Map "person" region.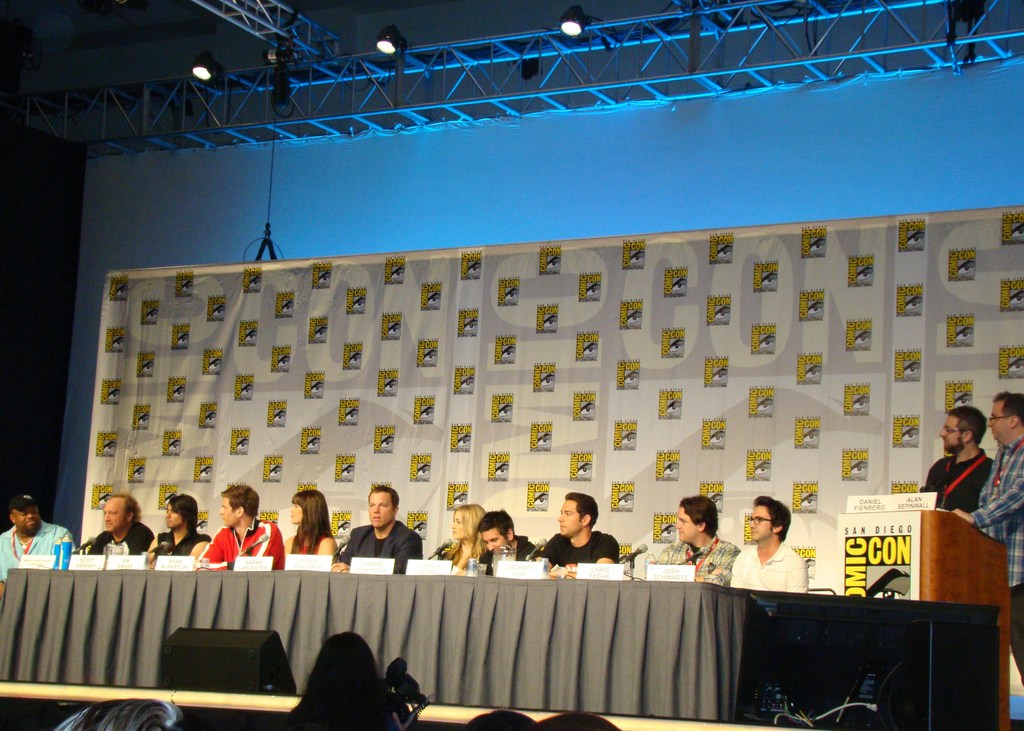
Mapped to (923, 407, 998, 513).
